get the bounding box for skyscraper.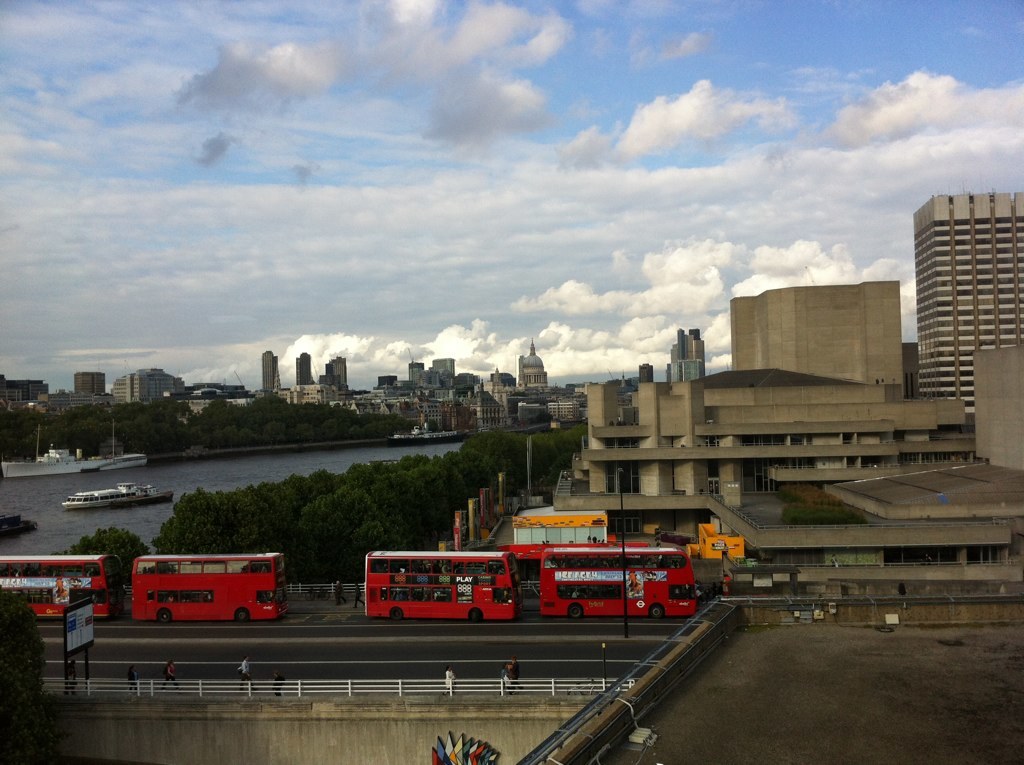
(406,363,431,397).
